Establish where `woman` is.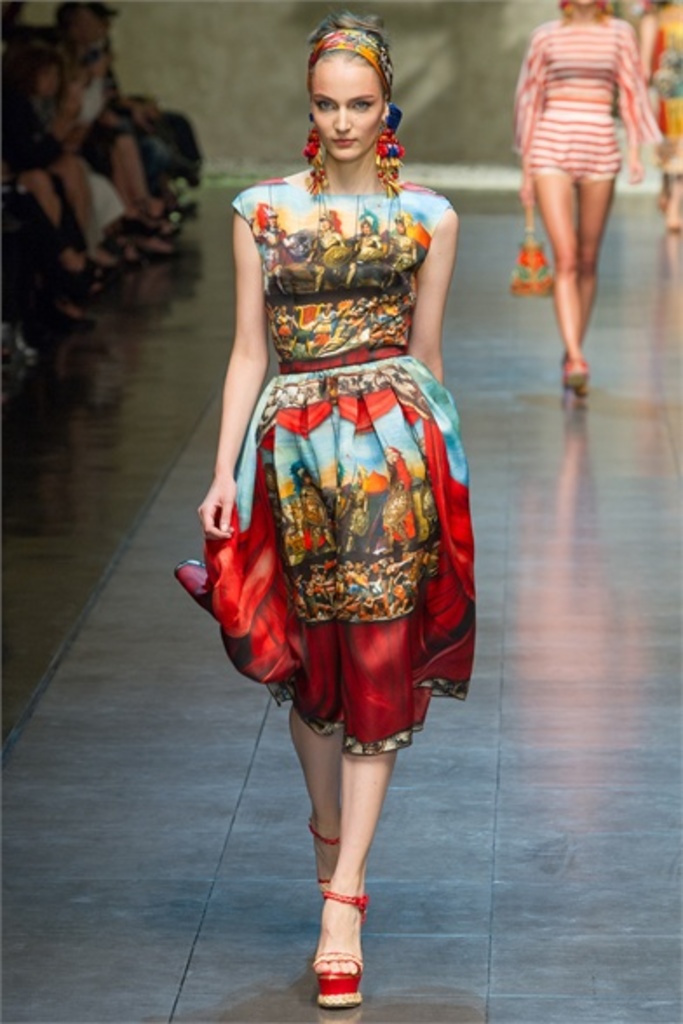
Established at bbox(378, 448, 420, 556).
